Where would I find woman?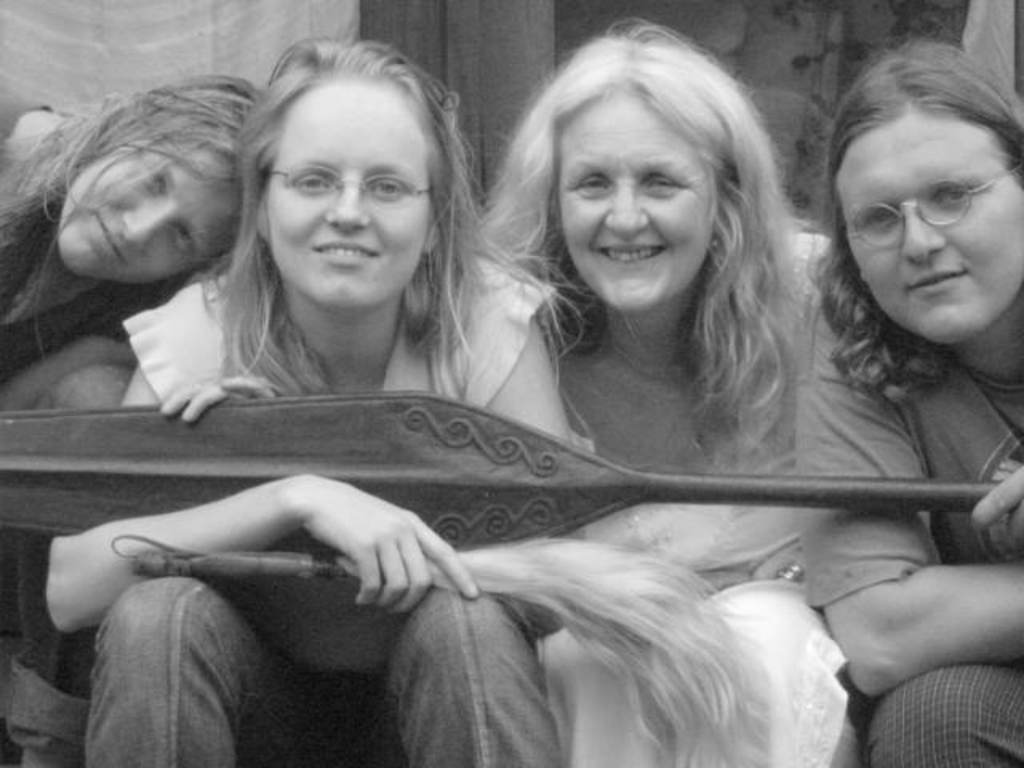
At select_region(0, 77, 267, 766).
